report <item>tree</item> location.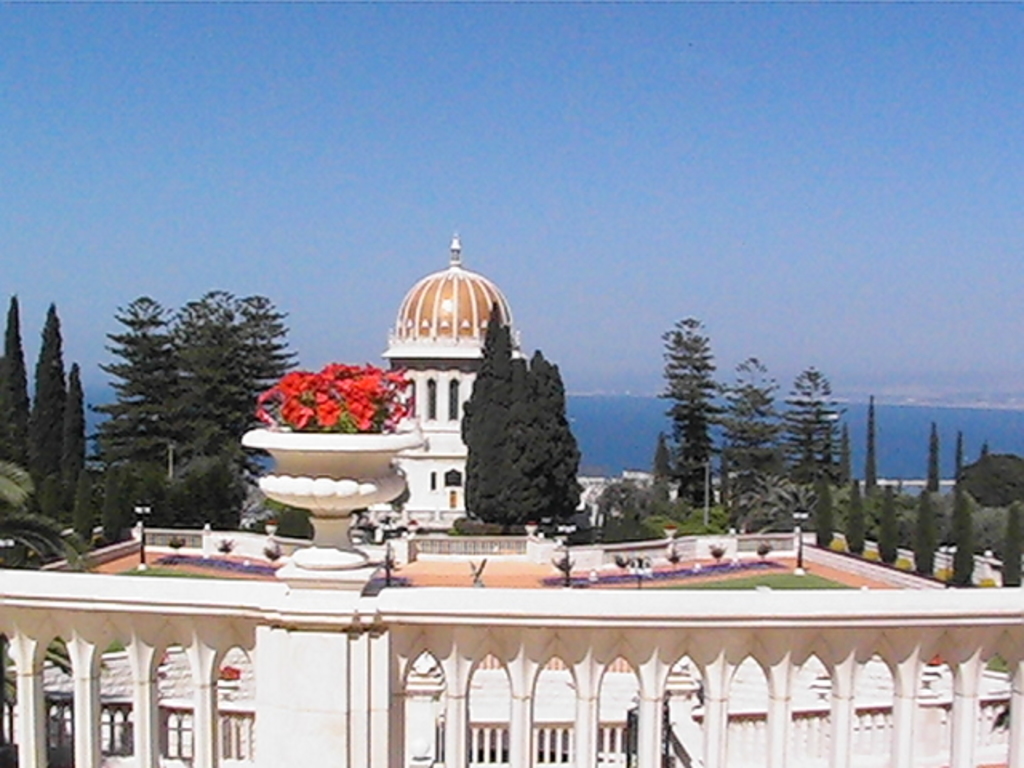
Report: [0,274,299,576].
